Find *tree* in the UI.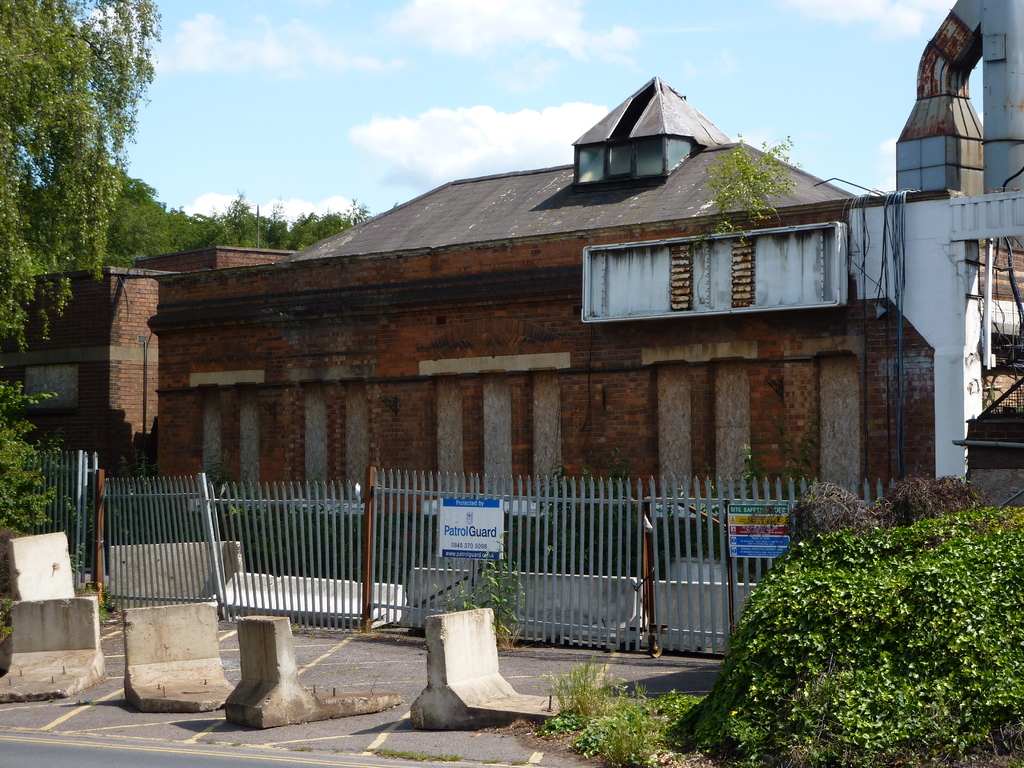
UI element at box=[675, 119, 788, 262].
